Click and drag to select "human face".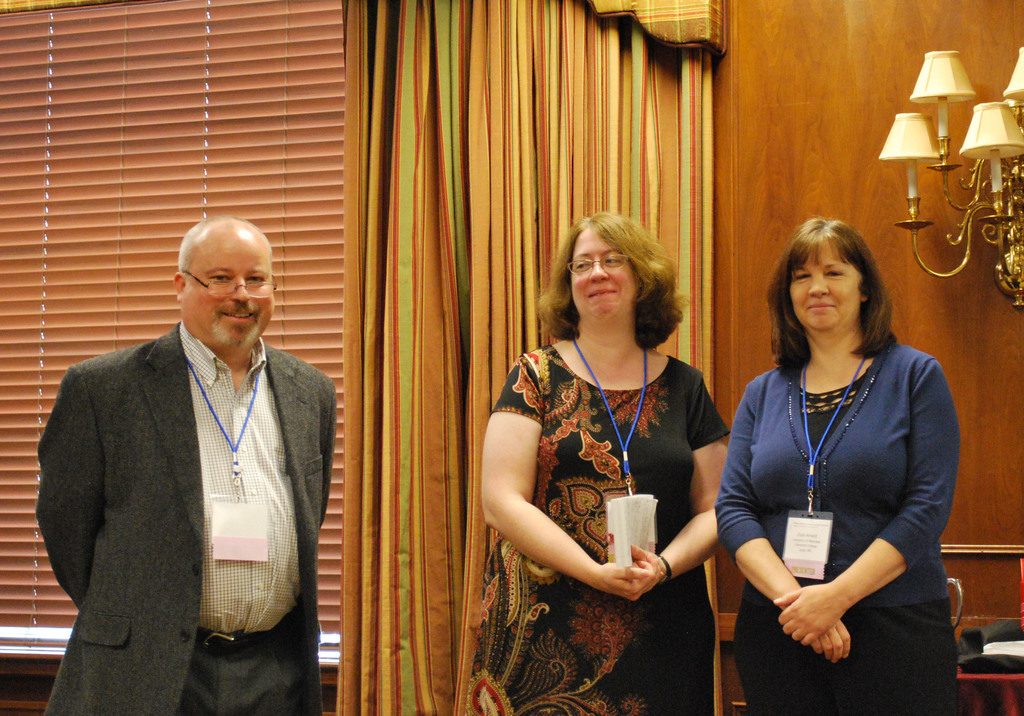
Selection: <region>788, 241, 866, 331</region>.
